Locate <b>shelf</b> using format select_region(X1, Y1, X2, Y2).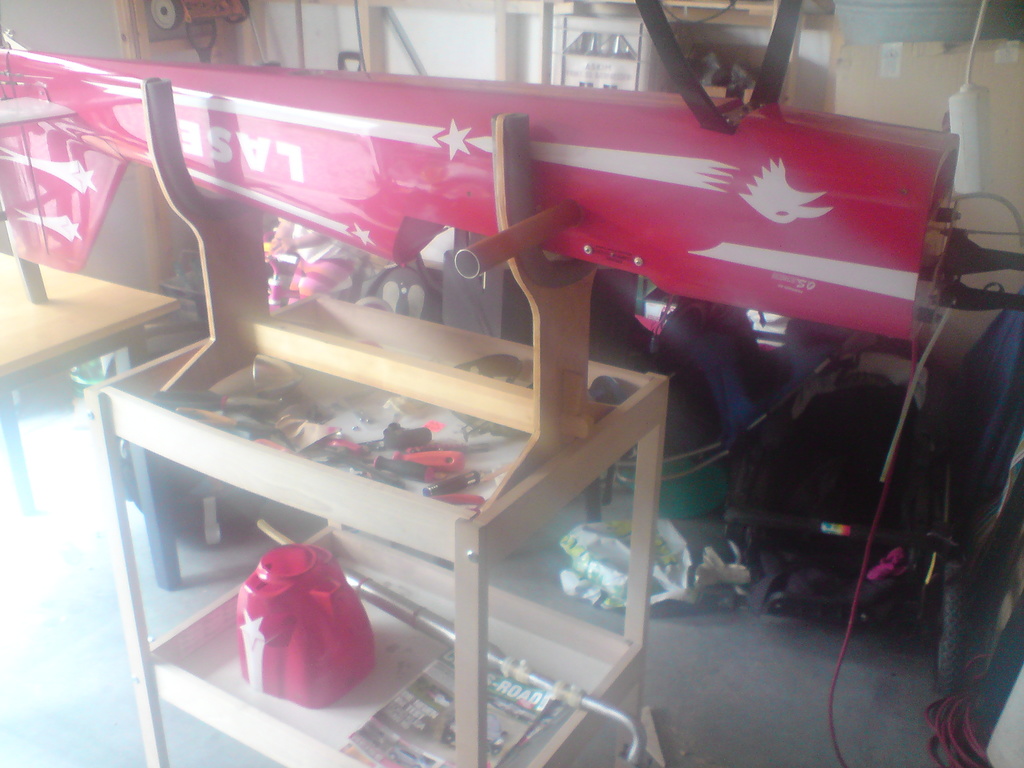
select_region(139, 524, 644, 767).
